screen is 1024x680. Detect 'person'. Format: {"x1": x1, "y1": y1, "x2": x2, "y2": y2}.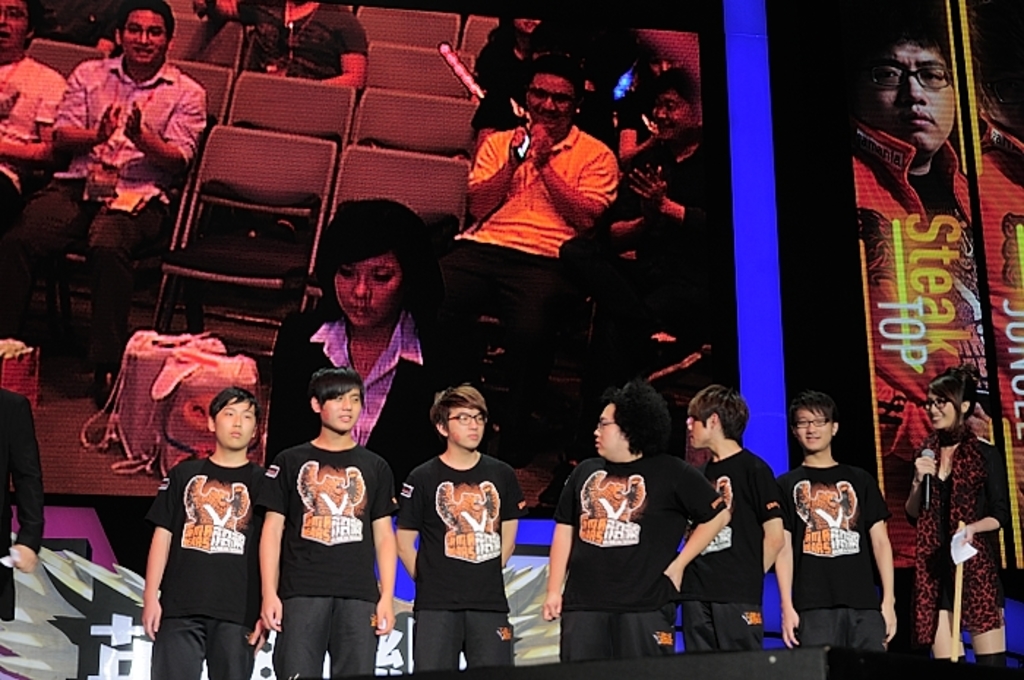
{"x1": 0, "y1": 0, "x2": 67, "y2": 276}.
